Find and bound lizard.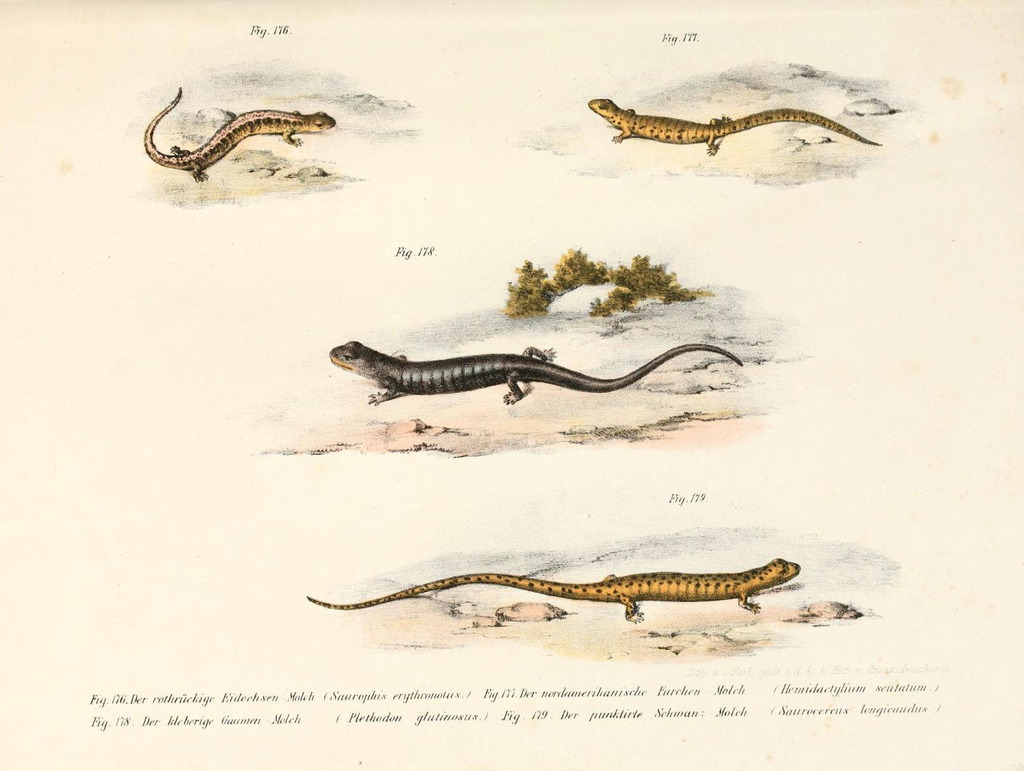
Bound: (316,331,748,418).
